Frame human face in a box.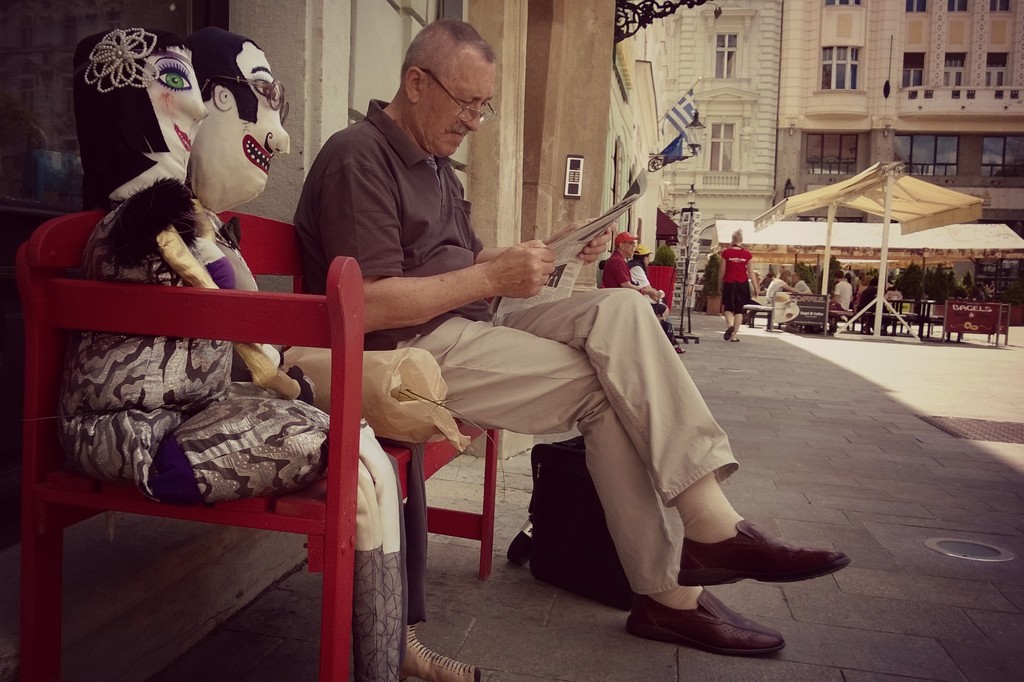
locate(227, 45, 291, 196).
